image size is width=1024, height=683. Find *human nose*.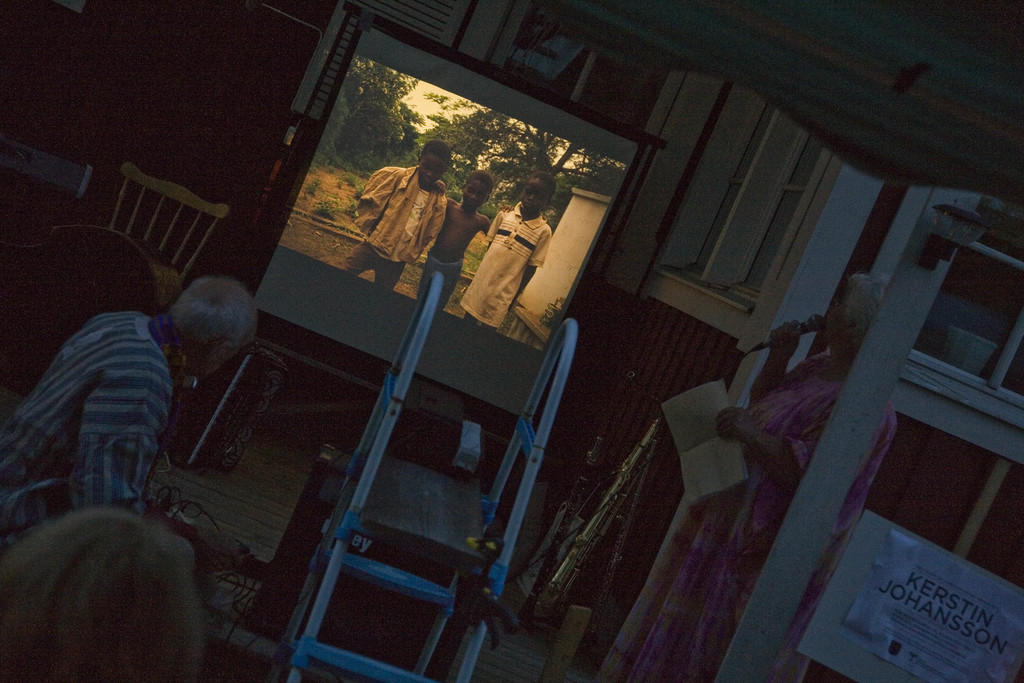
(left=470, top=192, right=480, bottom=202).
